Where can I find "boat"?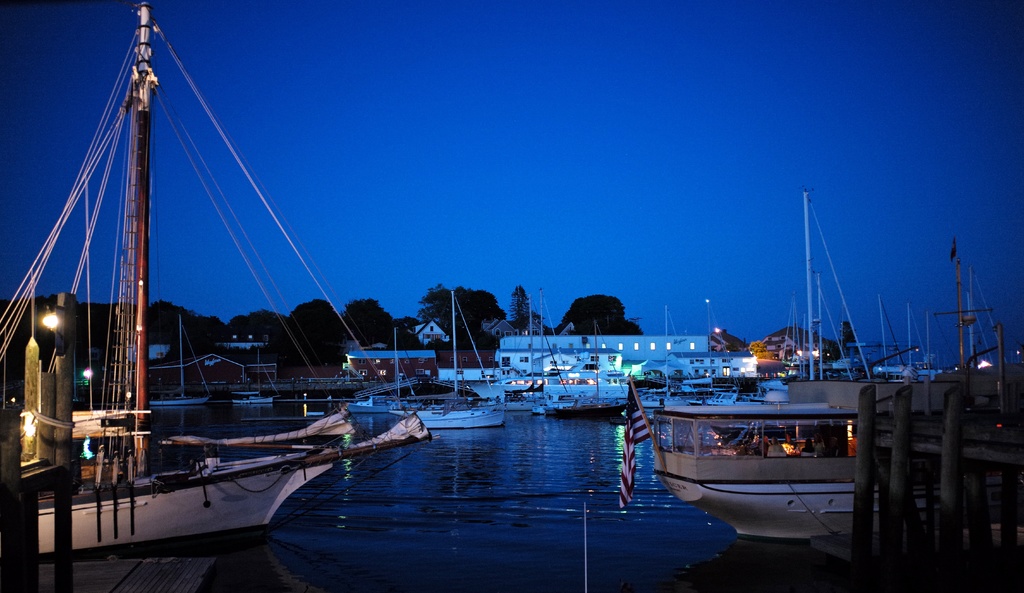
You can find it at Rect(535, 321, 623, 419).
